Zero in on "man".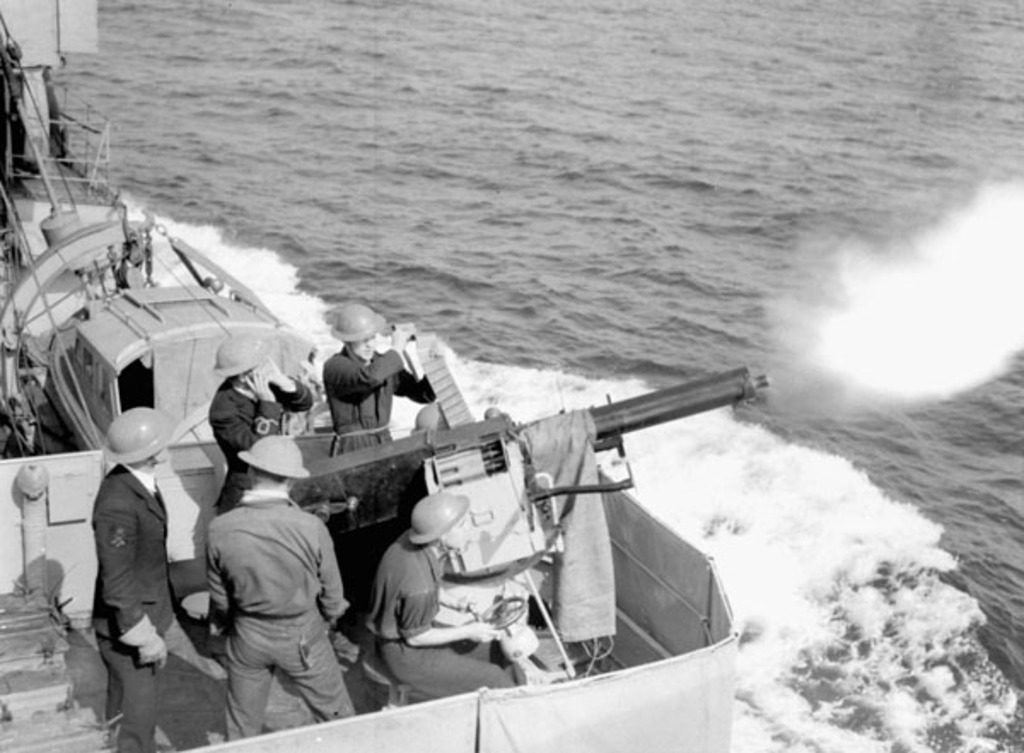
Zeroed in: 92, 406, 176, 751.
